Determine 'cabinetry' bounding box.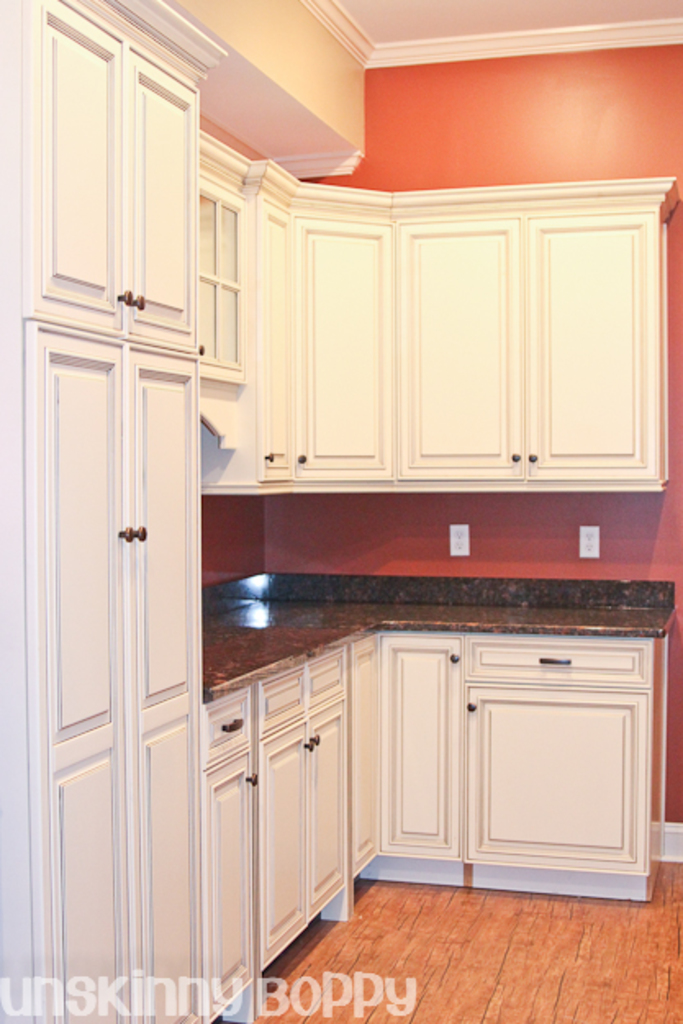
Determined: detection(298, 224, 387, 478).
